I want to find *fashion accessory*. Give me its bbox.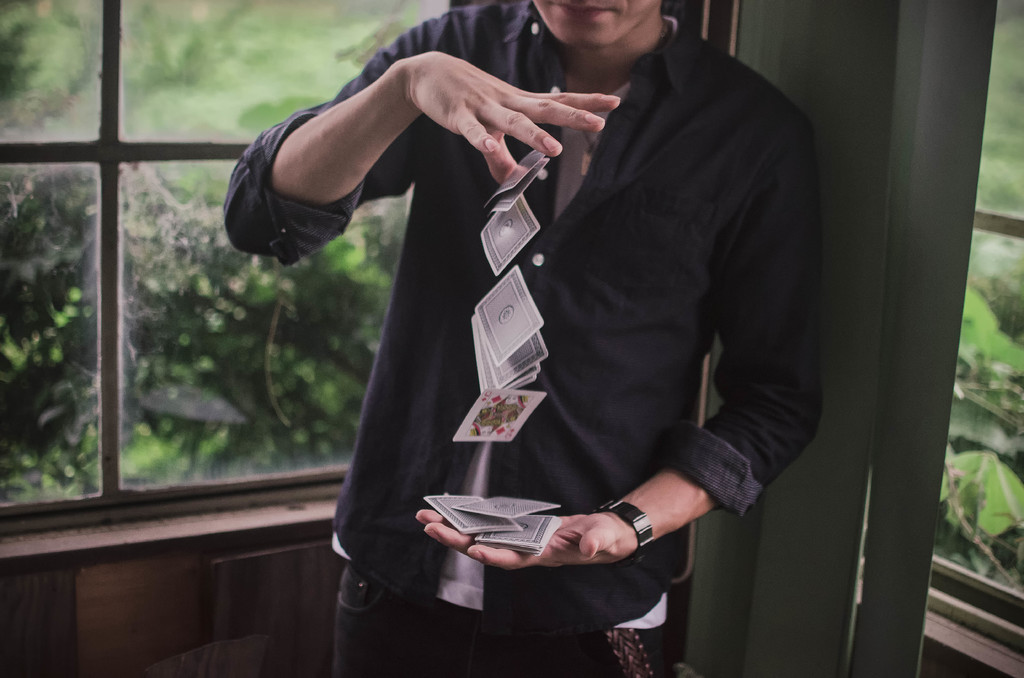
bbox=(592, 497, 653, 553).
